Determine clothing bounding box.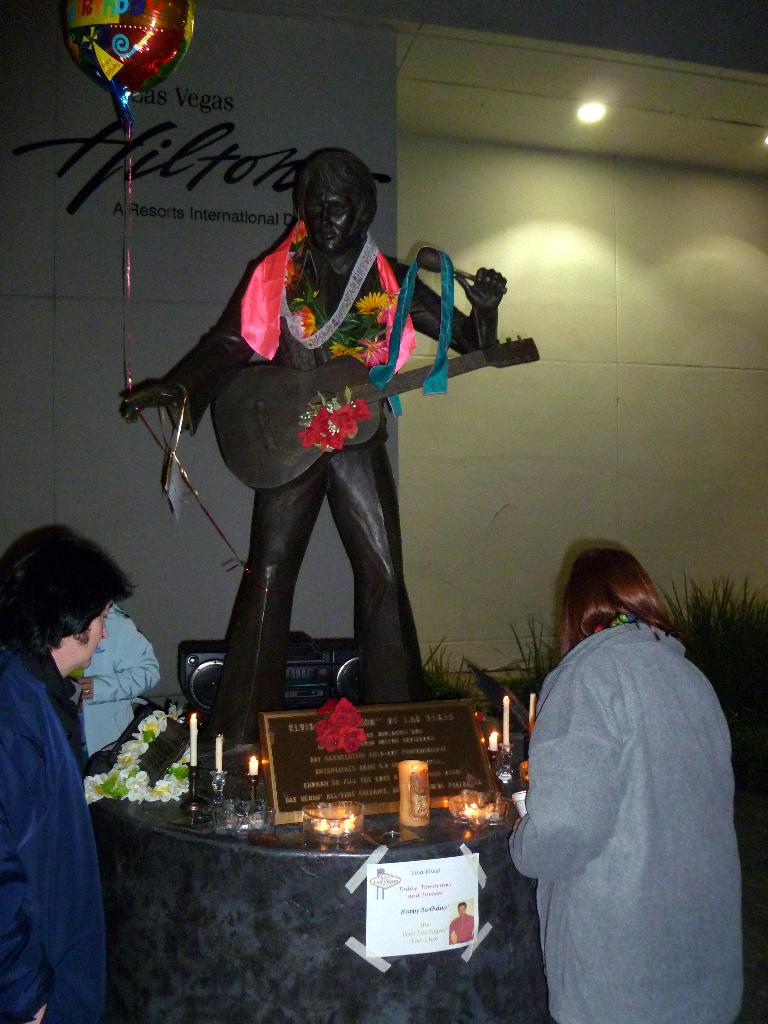
Determined: bbox=[508, 551, 749, 1023].
